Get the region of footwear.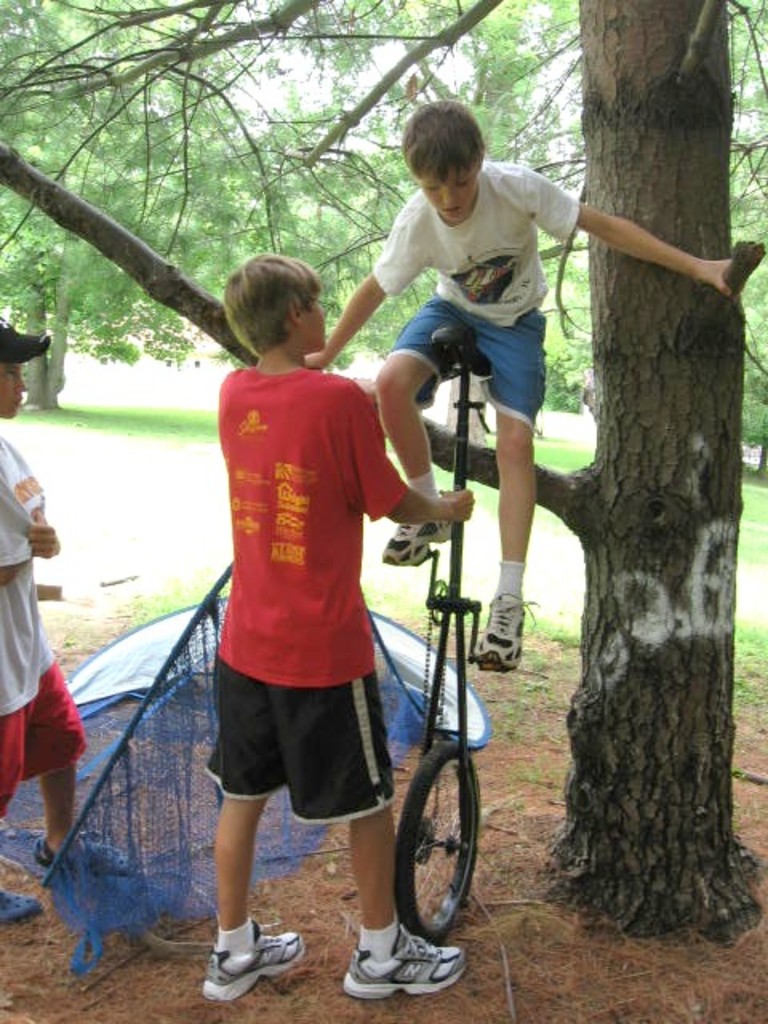
left=198, top=923, right=299, bottom=998.
